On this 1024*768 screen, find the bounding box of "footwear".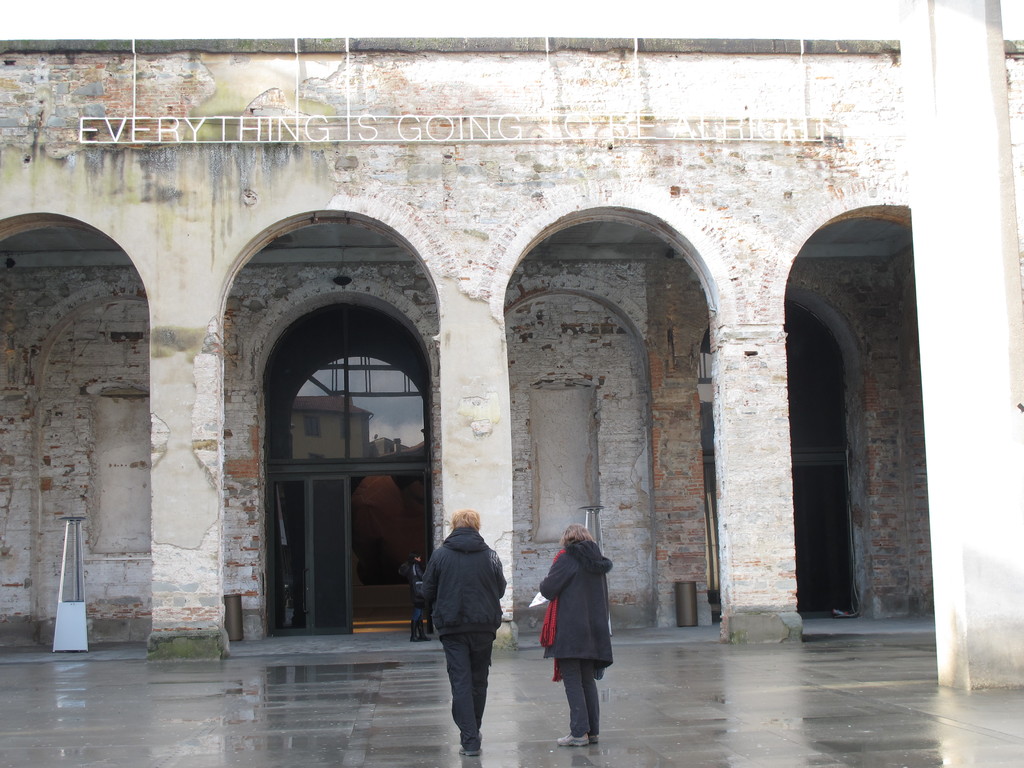
Bounding box: <region>554, 733, 589, 746</region>.
